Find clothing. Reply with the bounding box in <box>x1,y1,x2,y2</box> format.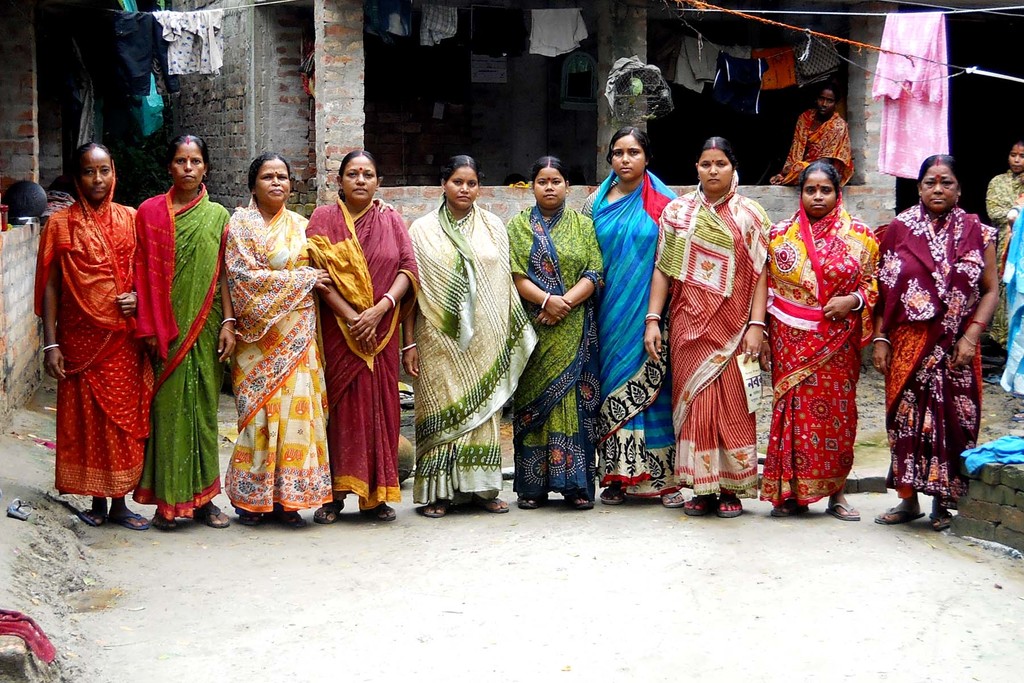
<box>33,164,157,496</box>.
